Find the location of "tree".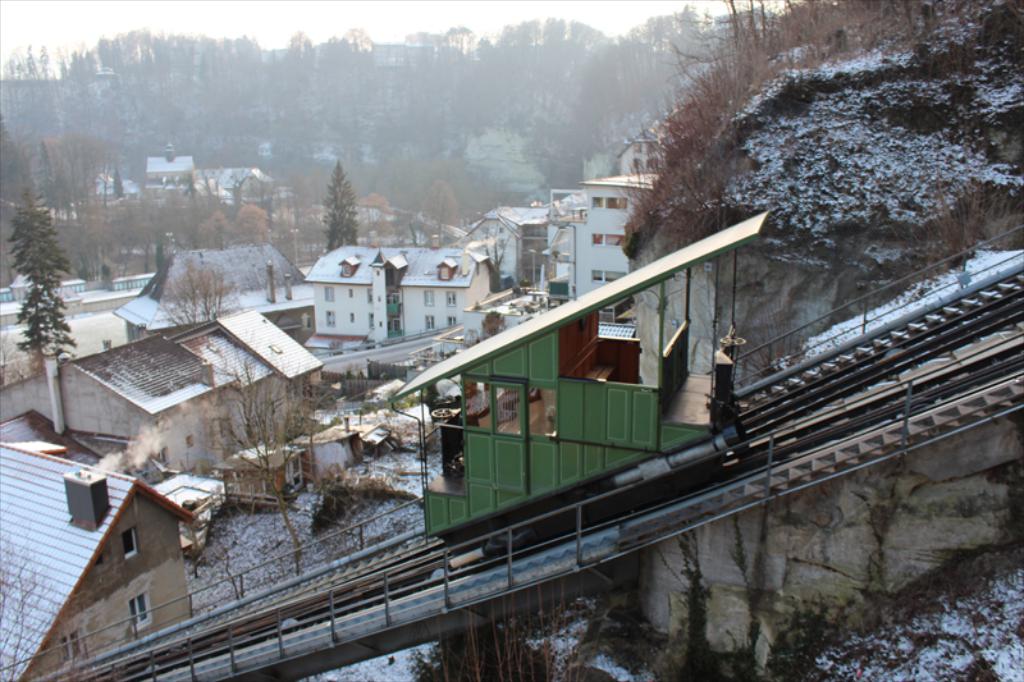
Location: <bbox>323, 160, 358, 251</bbox>.
